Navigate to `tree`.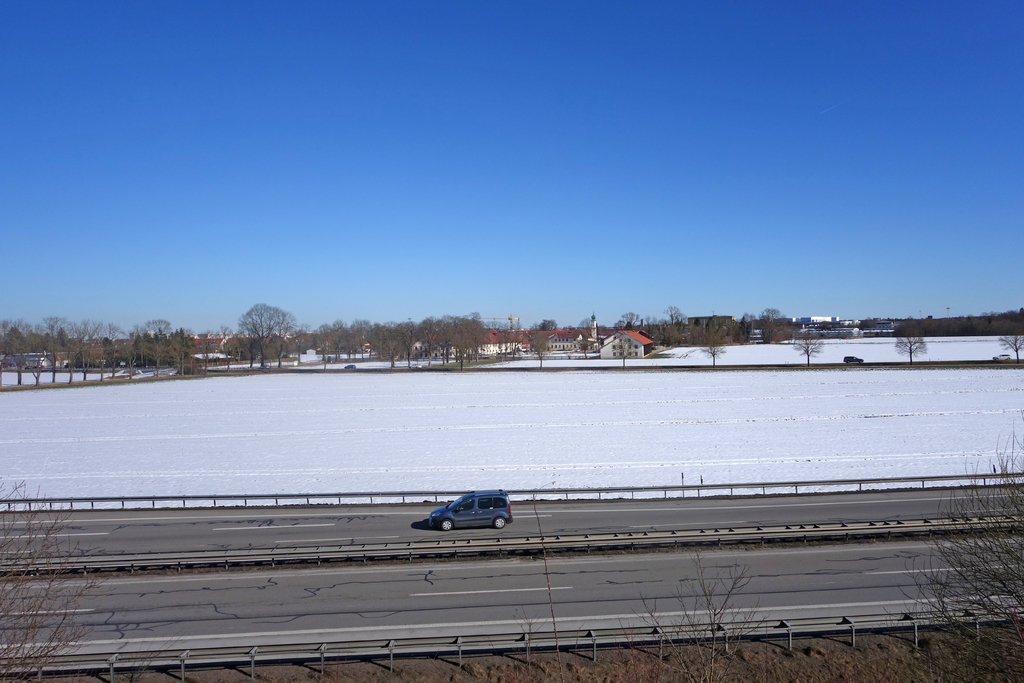
Navigation target: BBox(616, 309, 642, 366).
